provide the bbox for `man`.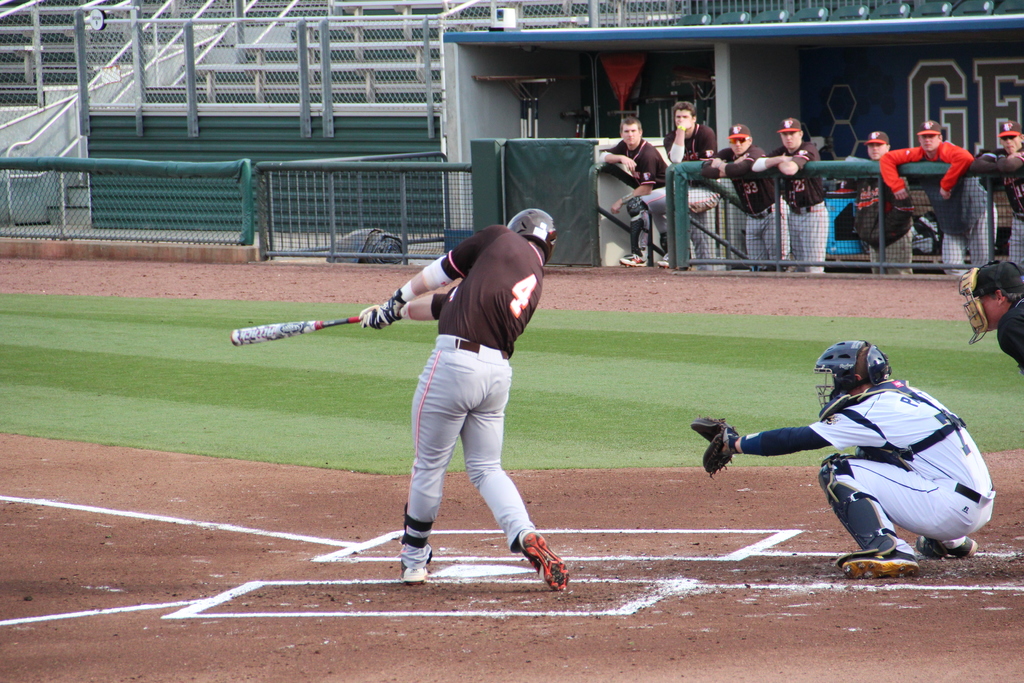
(852, 128, 913, 277).
